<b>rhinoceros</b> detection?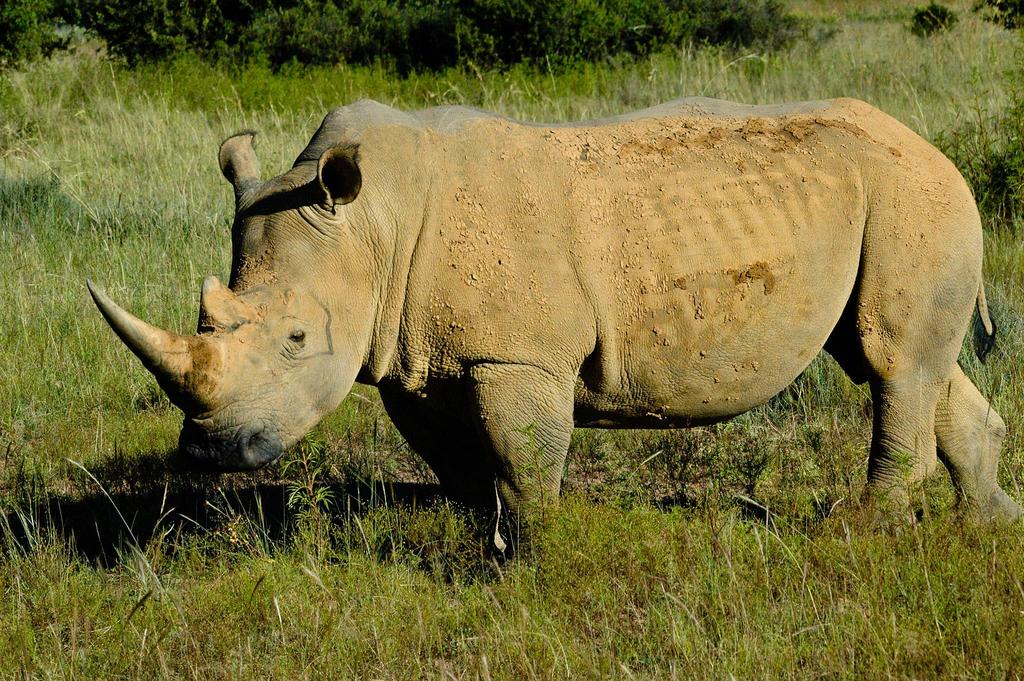
box(72, 93, 1023, 563)
